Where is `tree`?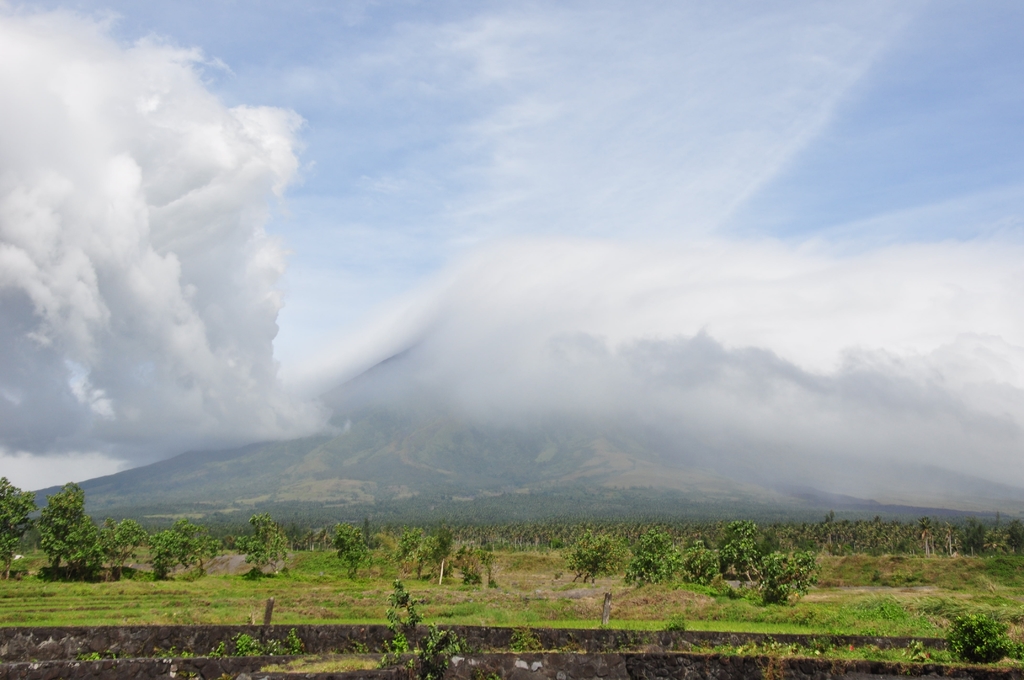
(394,526,440,578).
